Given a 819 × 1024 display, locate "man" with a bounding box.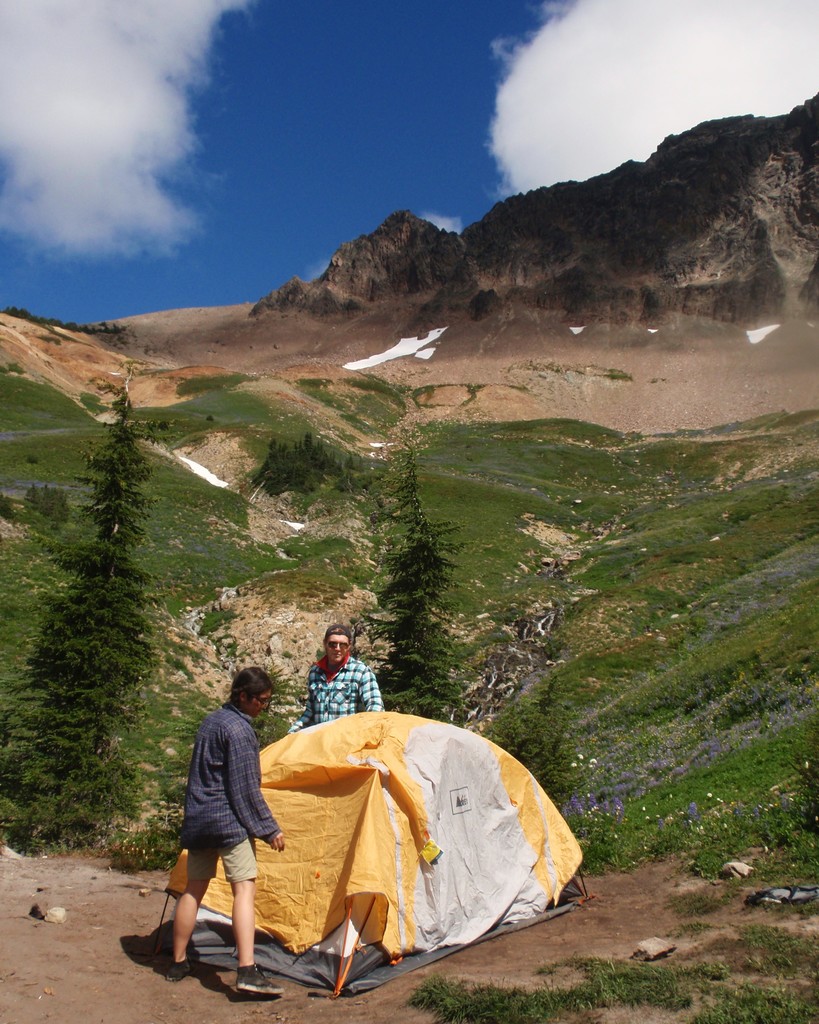
Located: box=[159, 661, 290, 979].
